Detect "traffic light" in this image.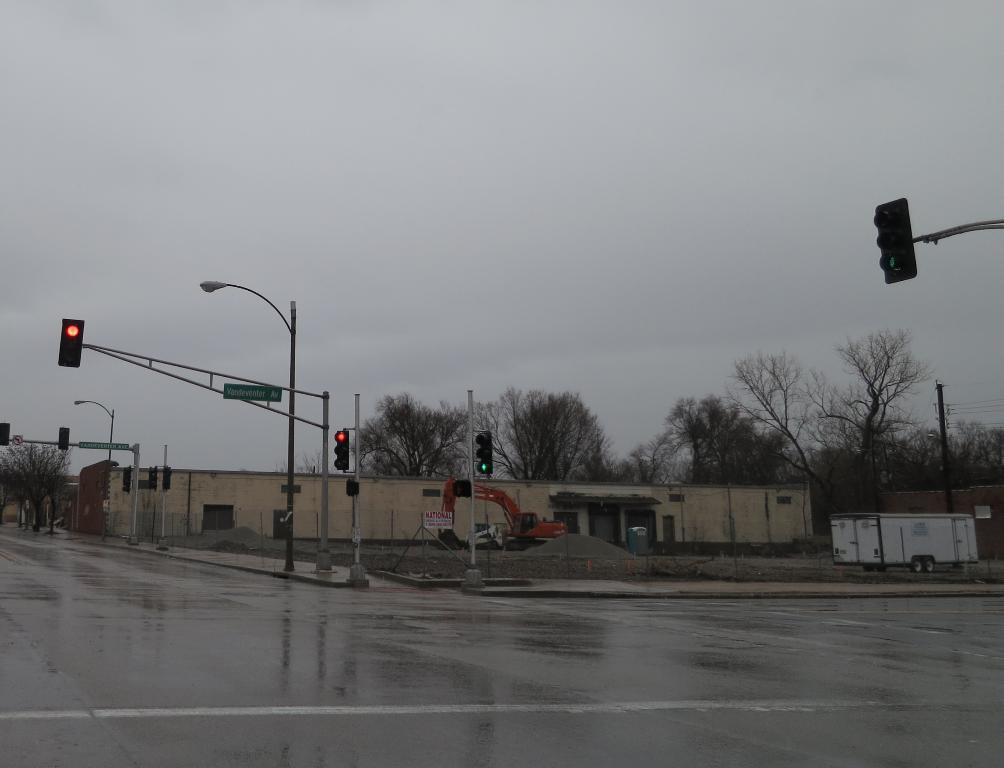
Detection: <box>873,198,916,284</box>.
